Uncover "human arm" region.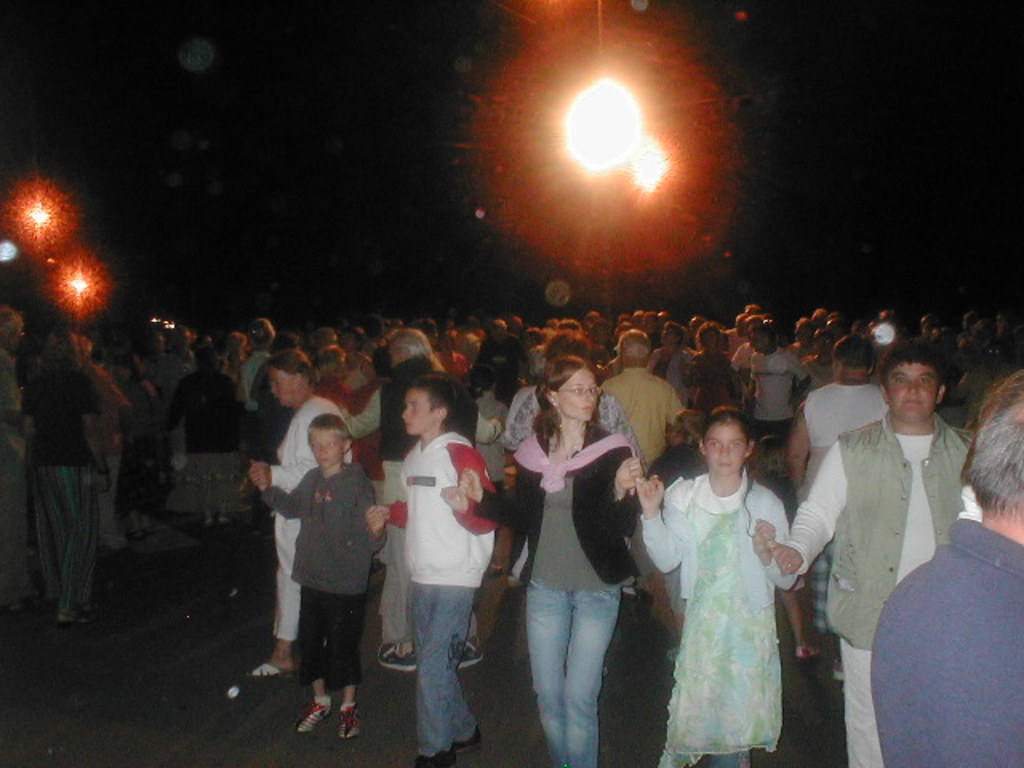
Uncovered: (left=664, top=384, right=686, bottom=424).
